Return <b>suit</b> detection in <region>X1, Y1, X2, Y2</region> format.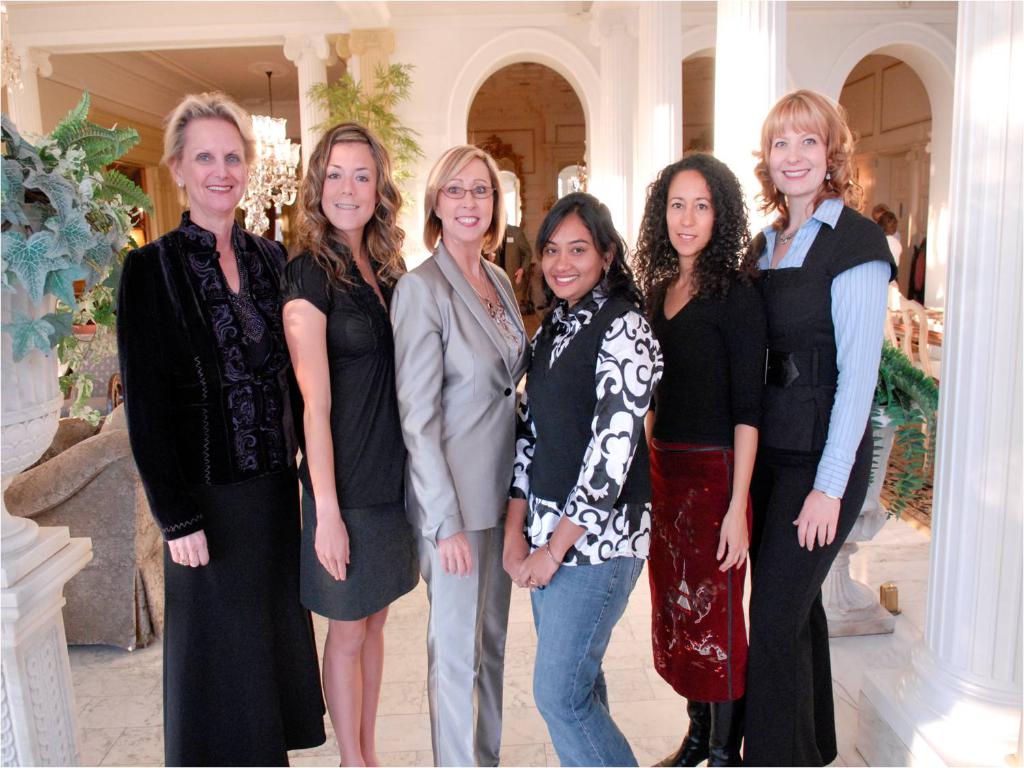
<region>389, 240, 528, 761</region>.
